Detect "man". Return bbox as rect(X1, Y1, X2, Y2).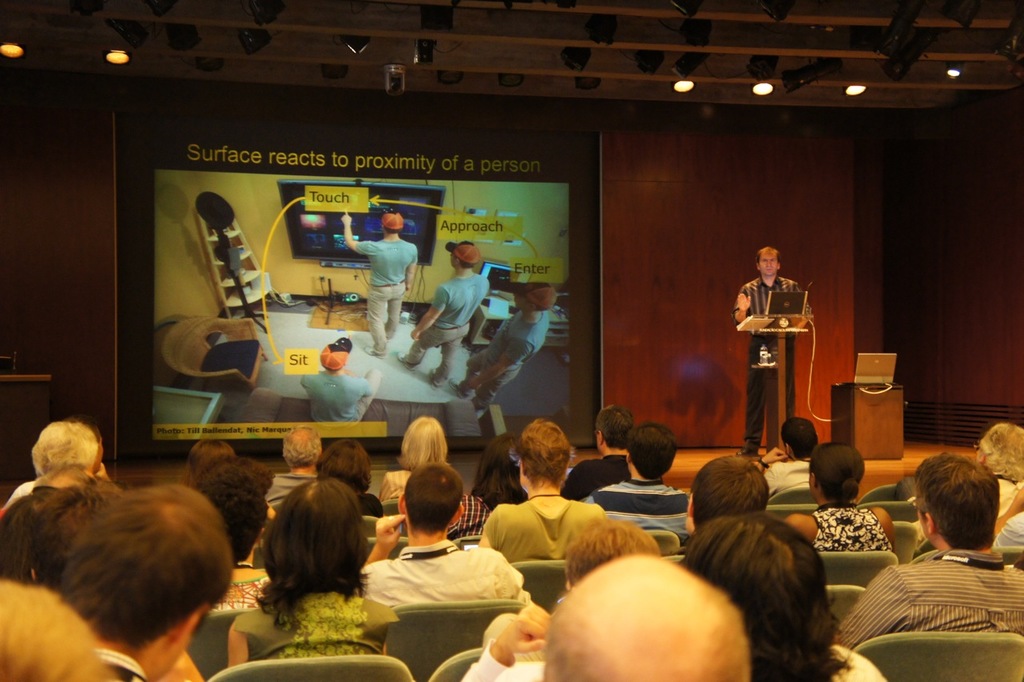
rect(342, 211, 422, 361).
